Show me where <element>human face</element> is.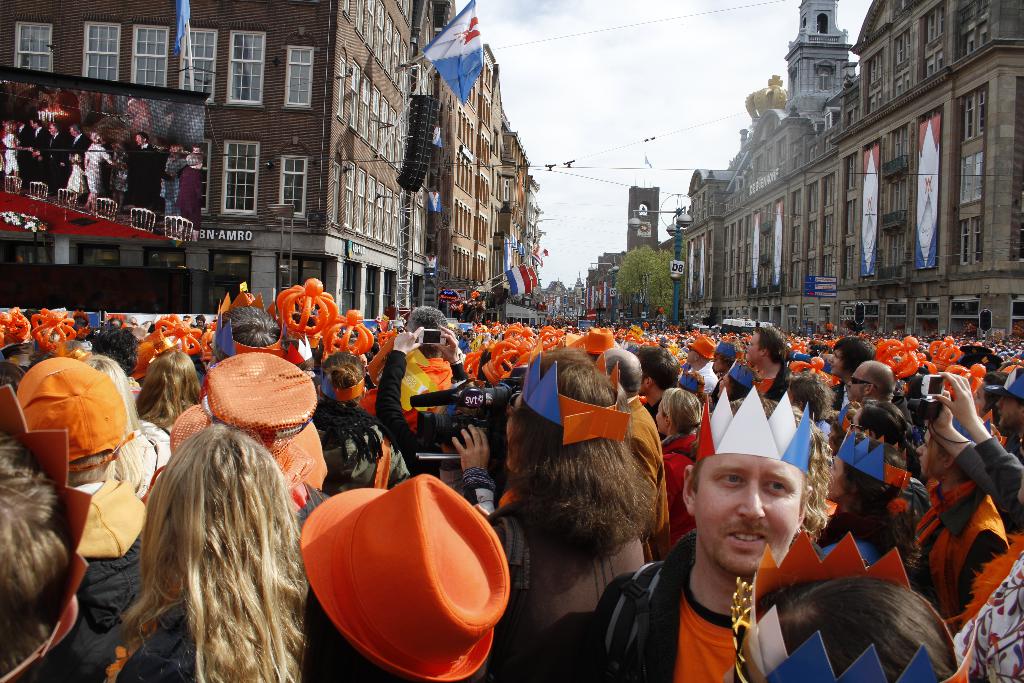
<element>human face</element> is at locate(131, 317, 135, 325).
